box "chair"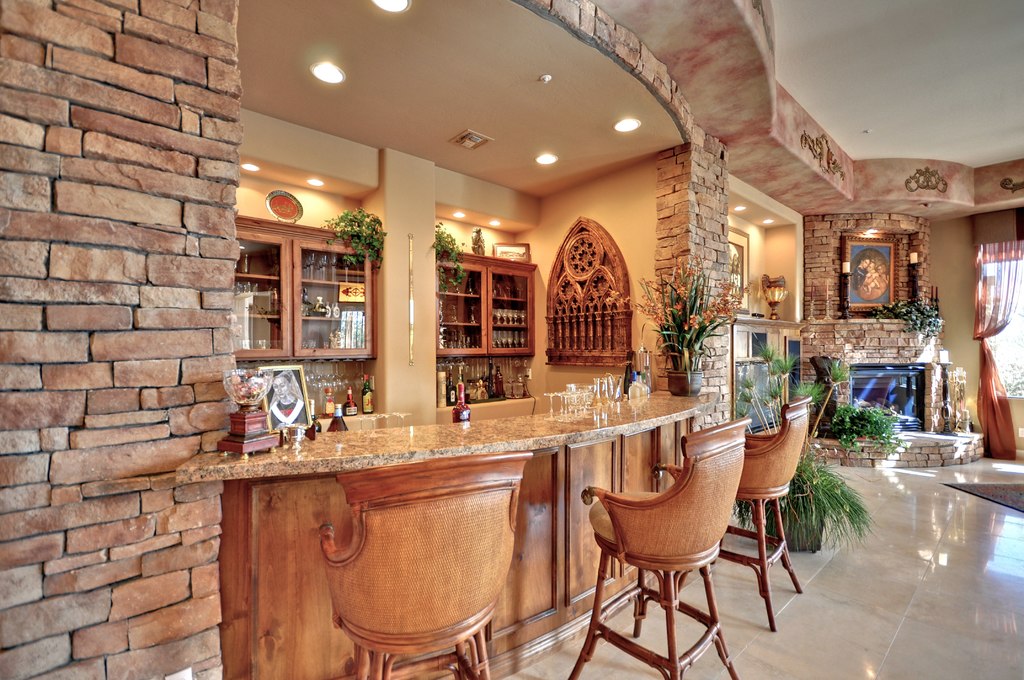
664:393:812:631
